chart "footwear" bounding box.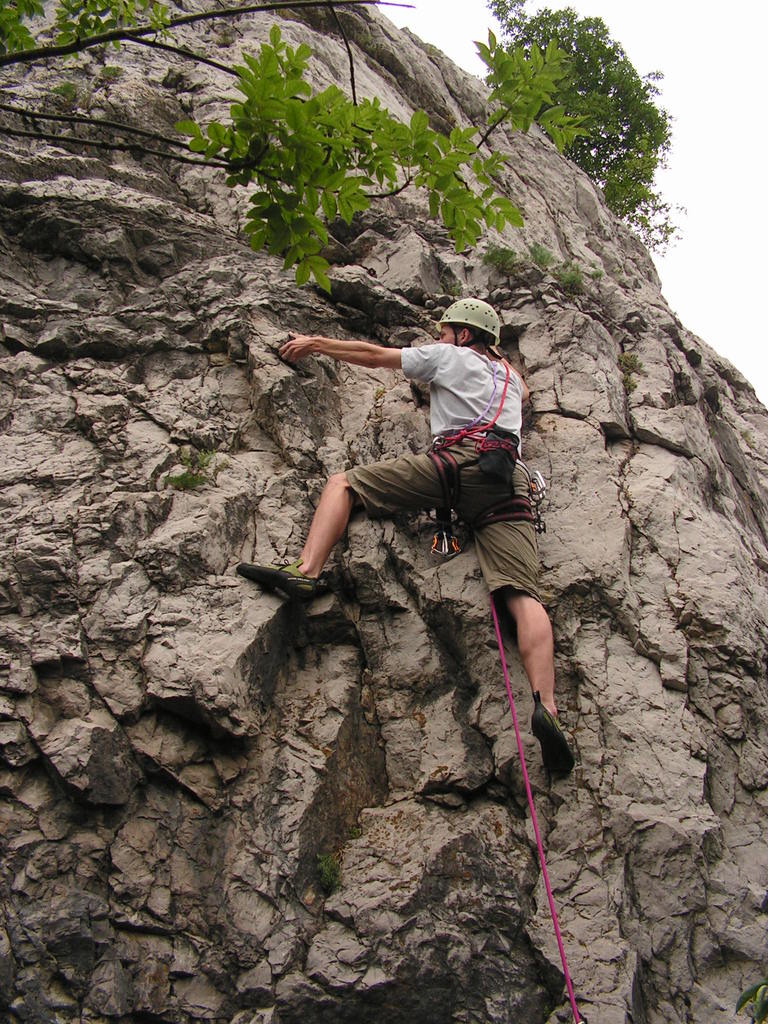
Charted: (525, 691, 572, 783).
